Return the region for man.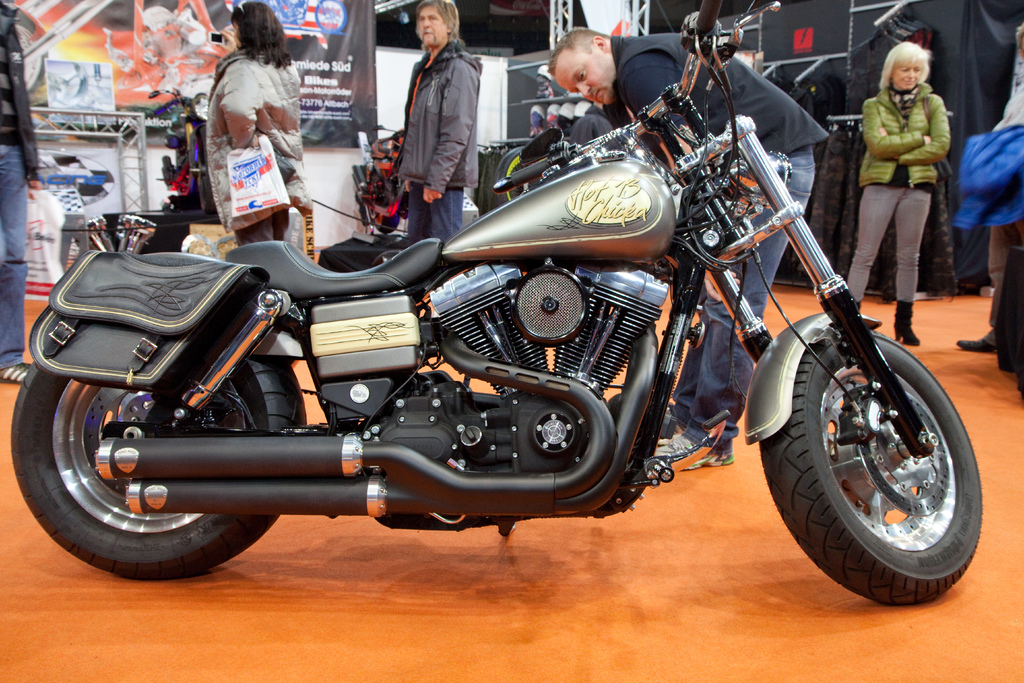
396/0/481/248.
